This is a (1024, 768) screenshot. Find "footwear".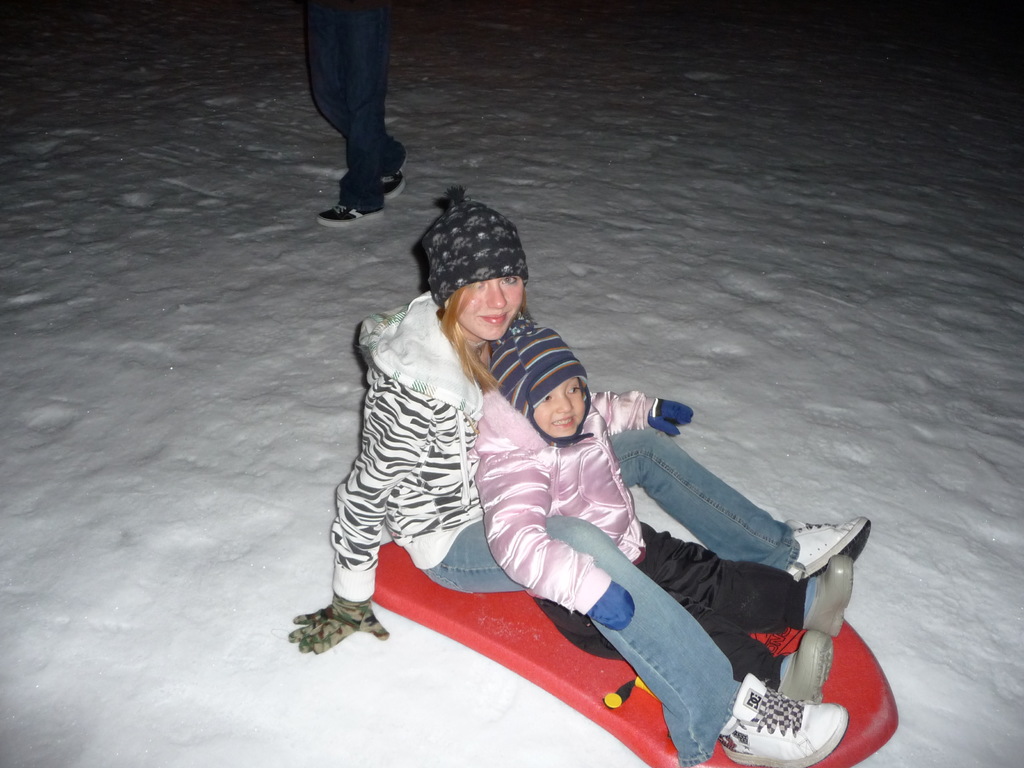
Bounding box: rect(776, 627, 833, 700).
